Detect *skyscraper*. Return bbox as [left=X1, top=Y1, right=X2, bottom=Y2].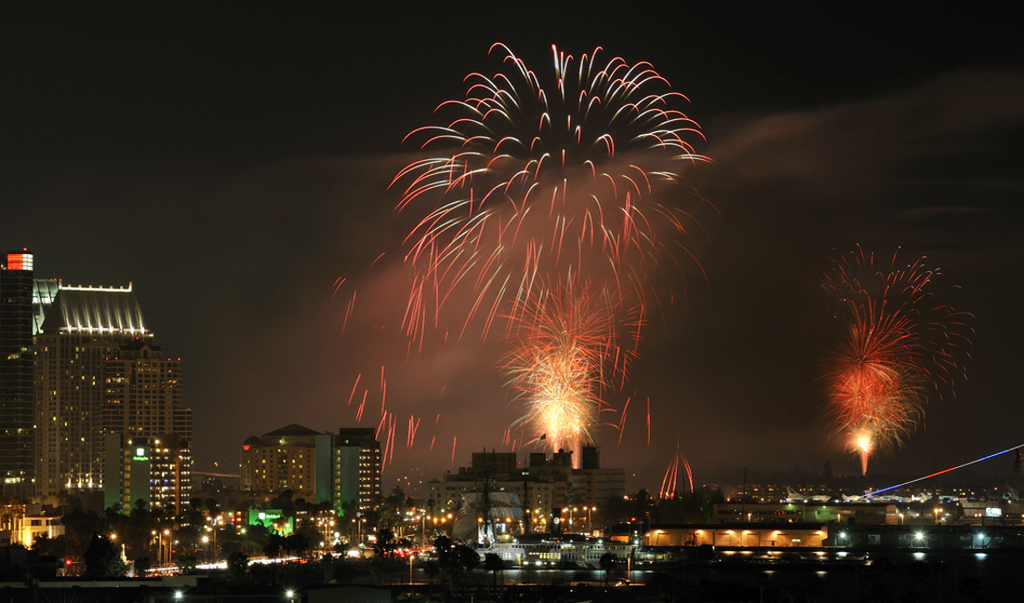
[left=0, top=218, right=186, bottom=511].
